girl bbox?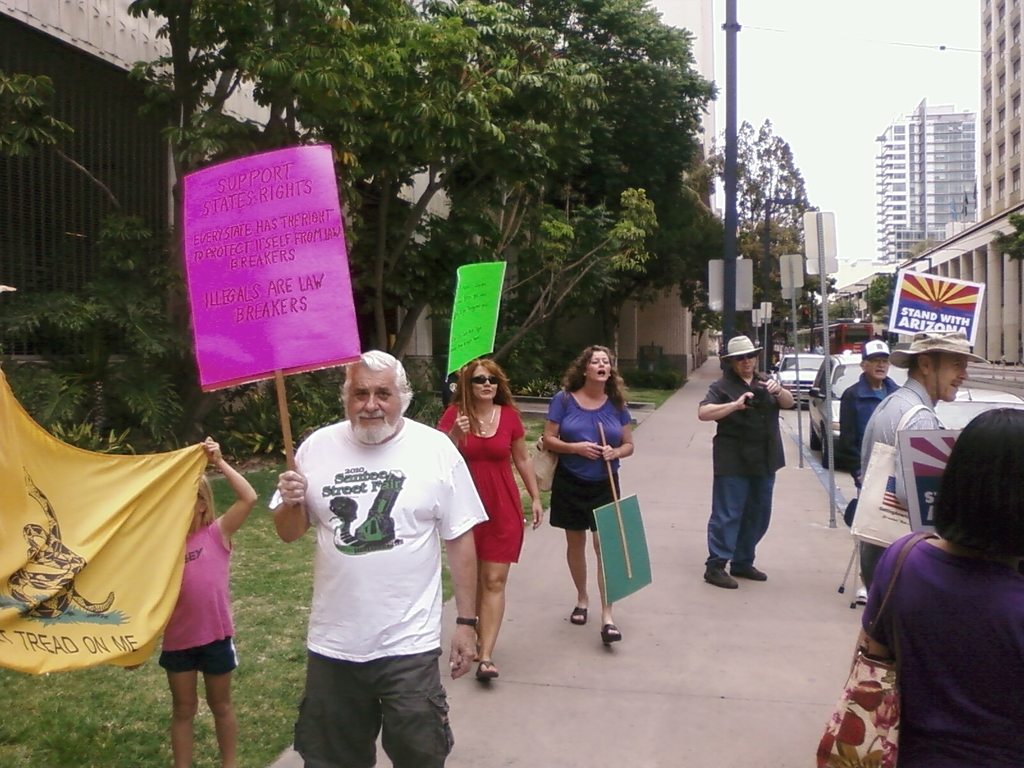
[128, 438, 260, 767]
